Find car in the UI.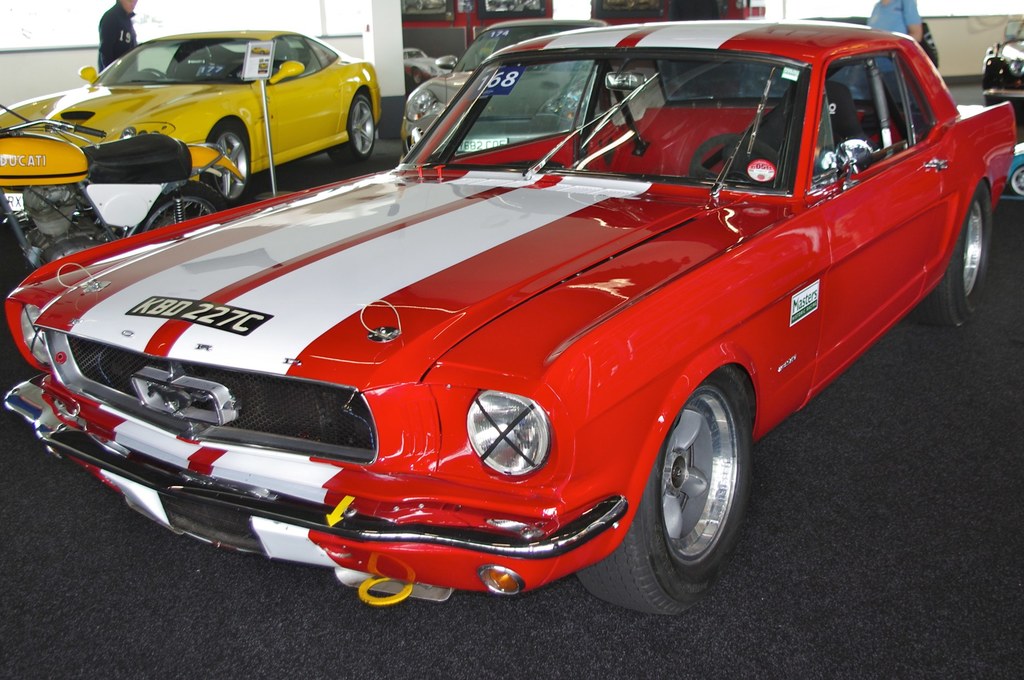
UI element at 399 18 610 164.
